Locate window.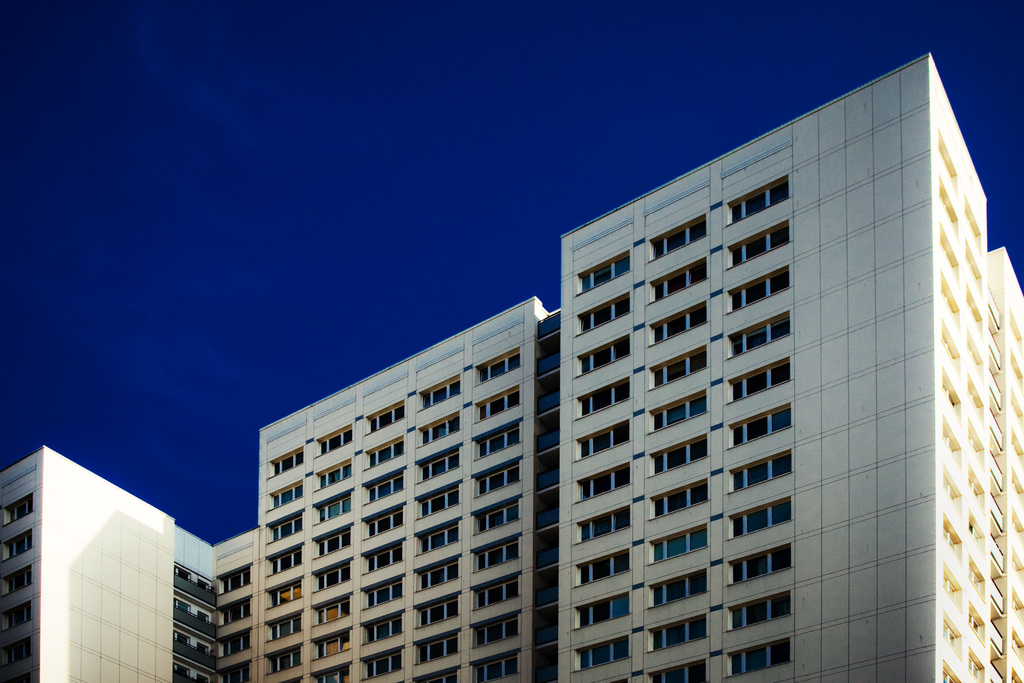
Bounding box: crop(273, 443, 305, 476).
